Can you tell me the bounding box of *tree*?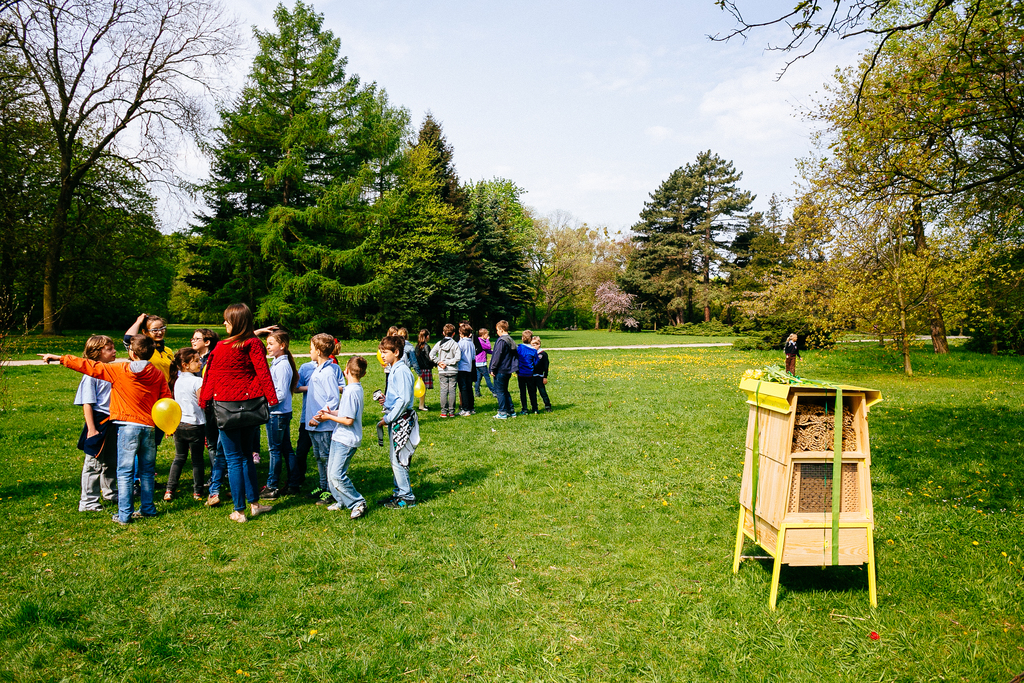
524/206/634/340.
